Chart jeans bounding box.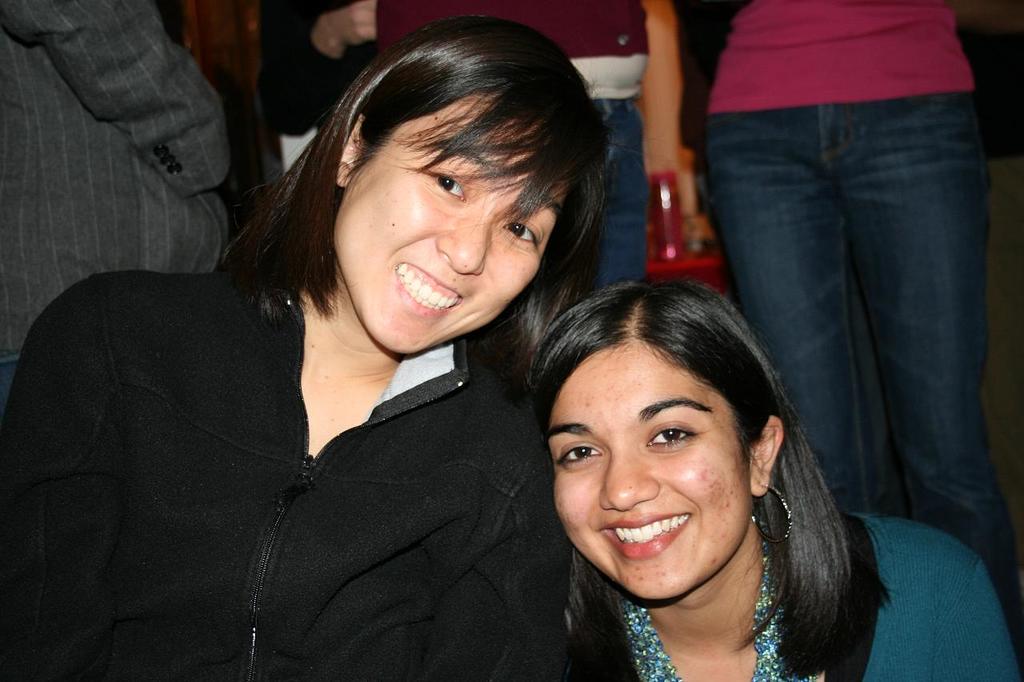
Charted: (705, 89, 1019, 592).
